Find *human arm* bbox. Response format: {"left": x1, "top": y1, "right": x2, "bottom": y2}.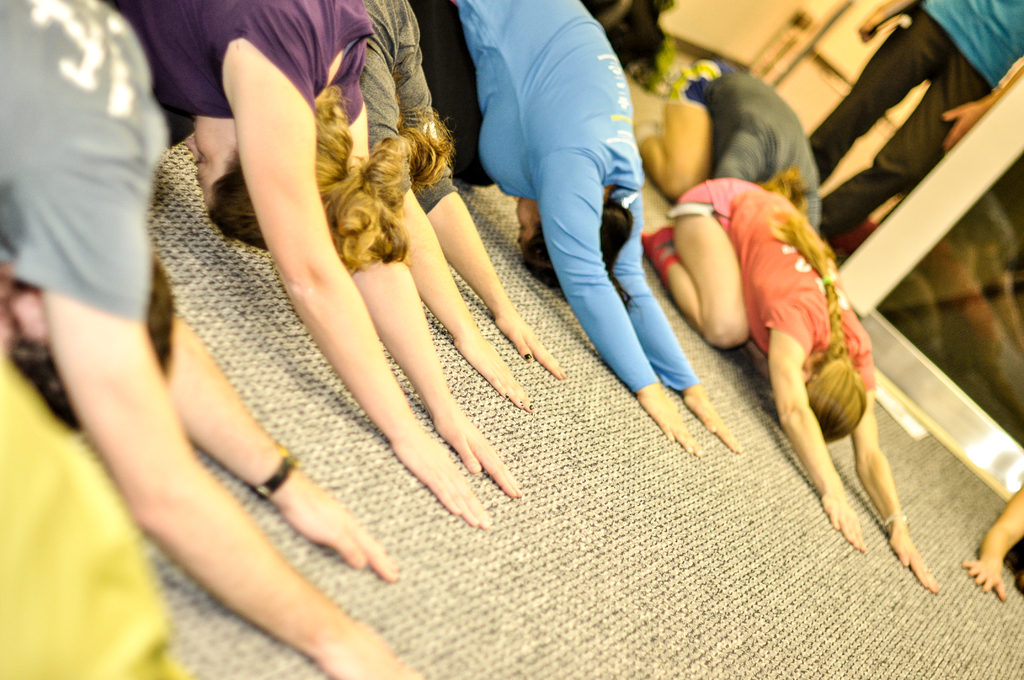
{"left": 865, "top": 0, "right": 911, "bottom": 47}.
